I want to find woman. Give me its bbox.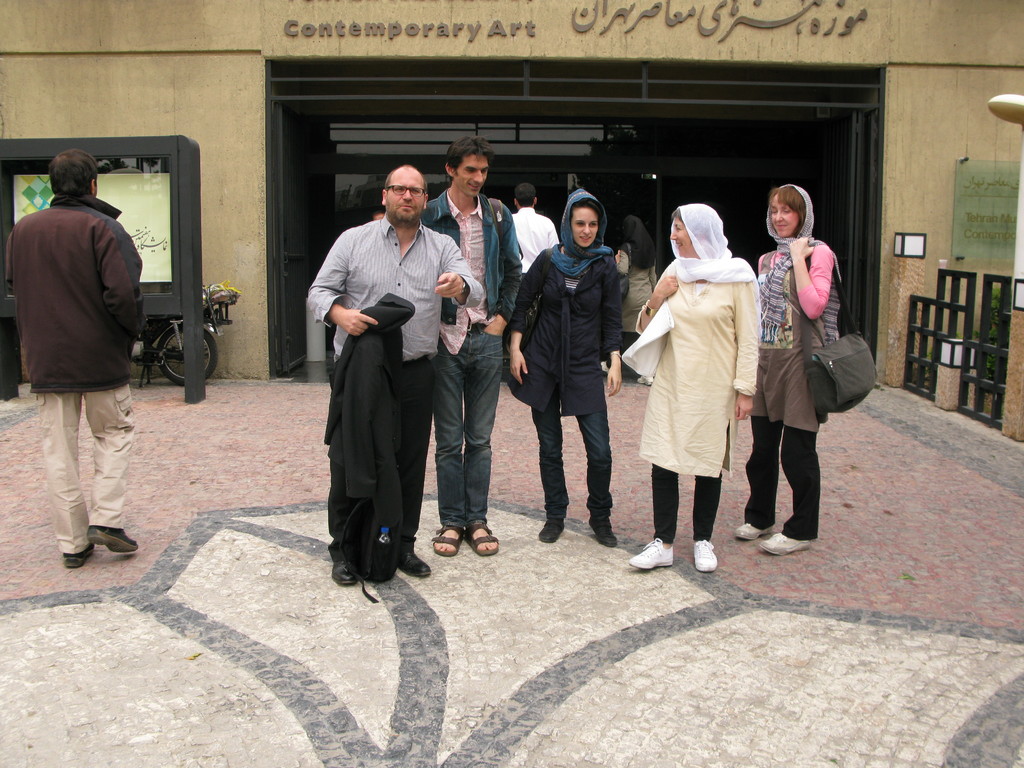
rect(619, 209, 762, 572).
